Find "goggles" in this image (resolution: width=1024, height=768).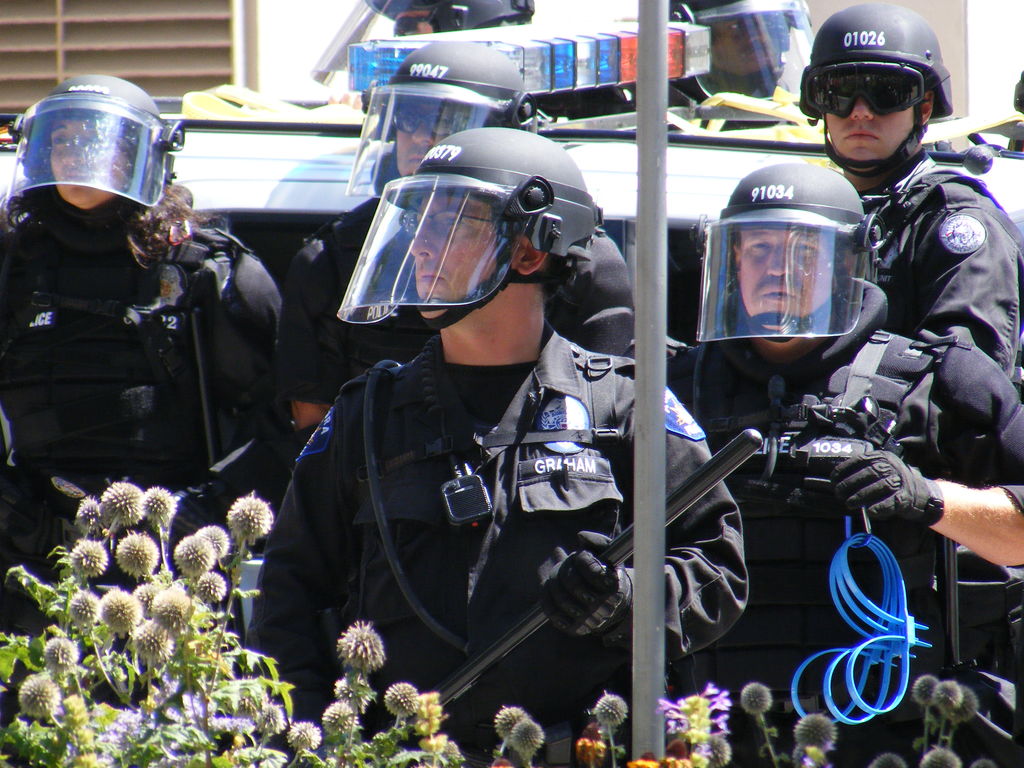
l=392, t=220, r=492, b=246.
